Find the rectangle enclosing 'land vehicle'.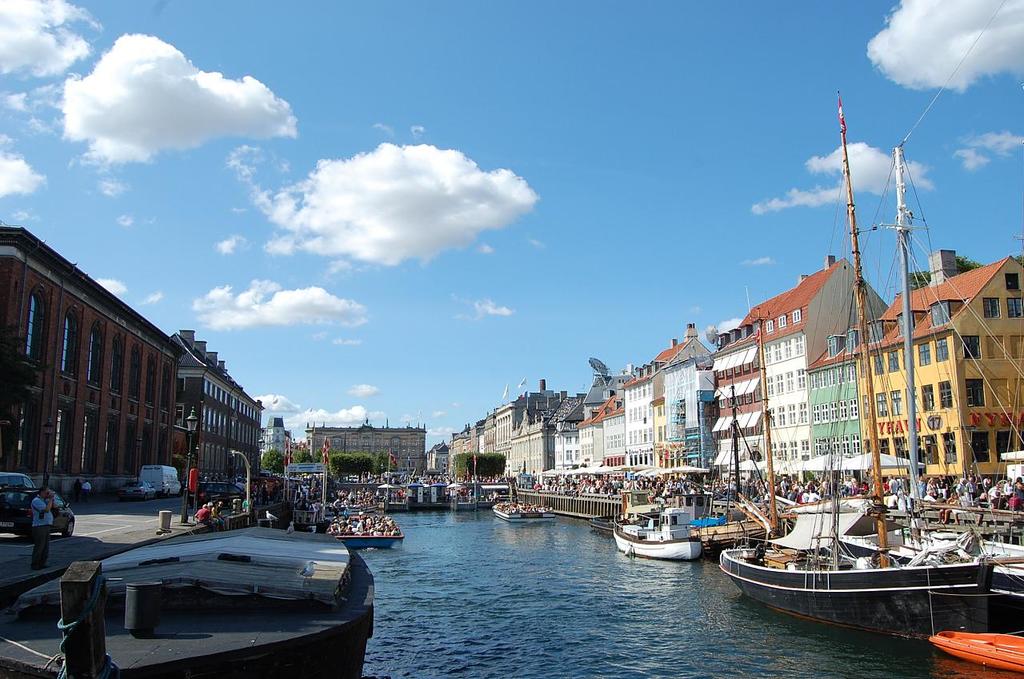
locate(188, 481, 253, 505).
